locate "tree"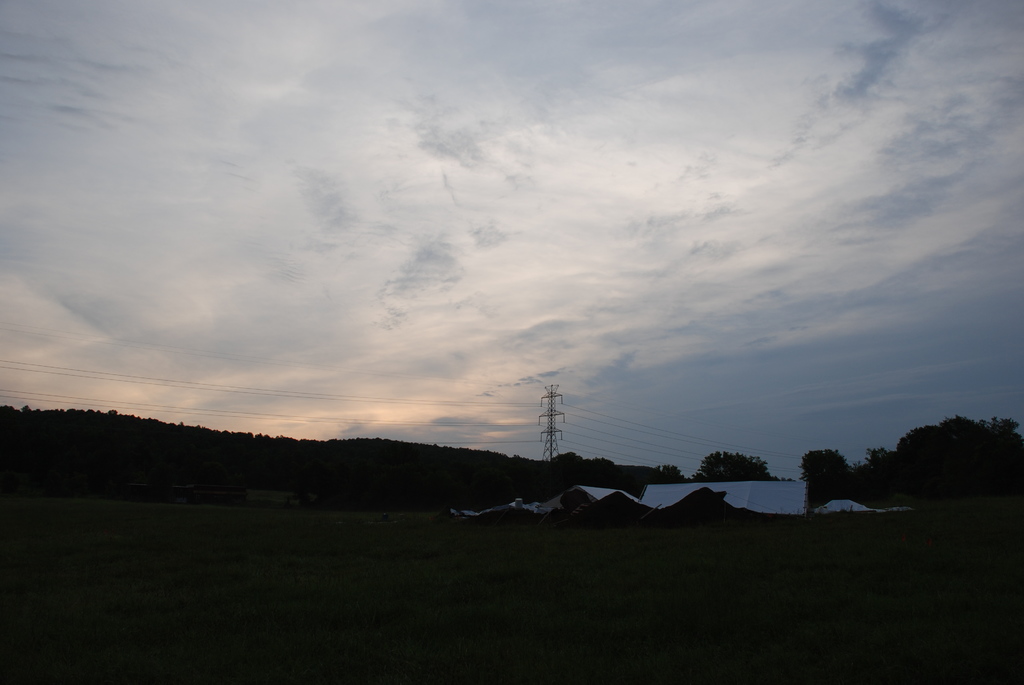
[left=691, top=450, right=772, bottom=482]
